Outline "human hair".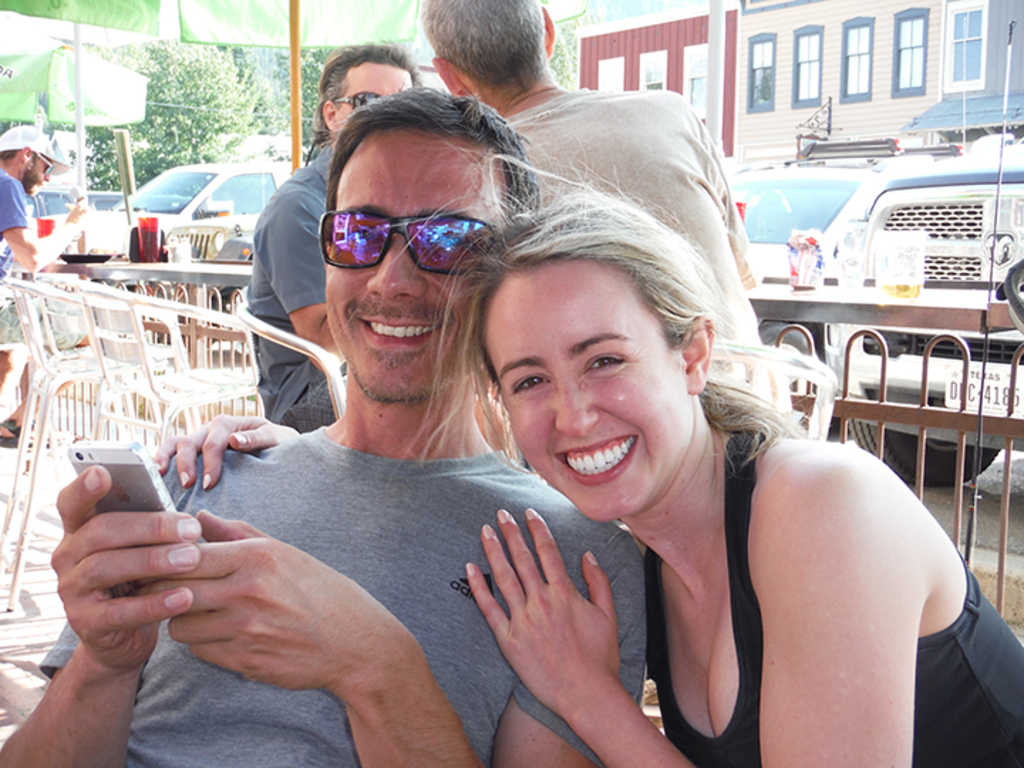
Outline: crop(417, 10, 560, 84).
